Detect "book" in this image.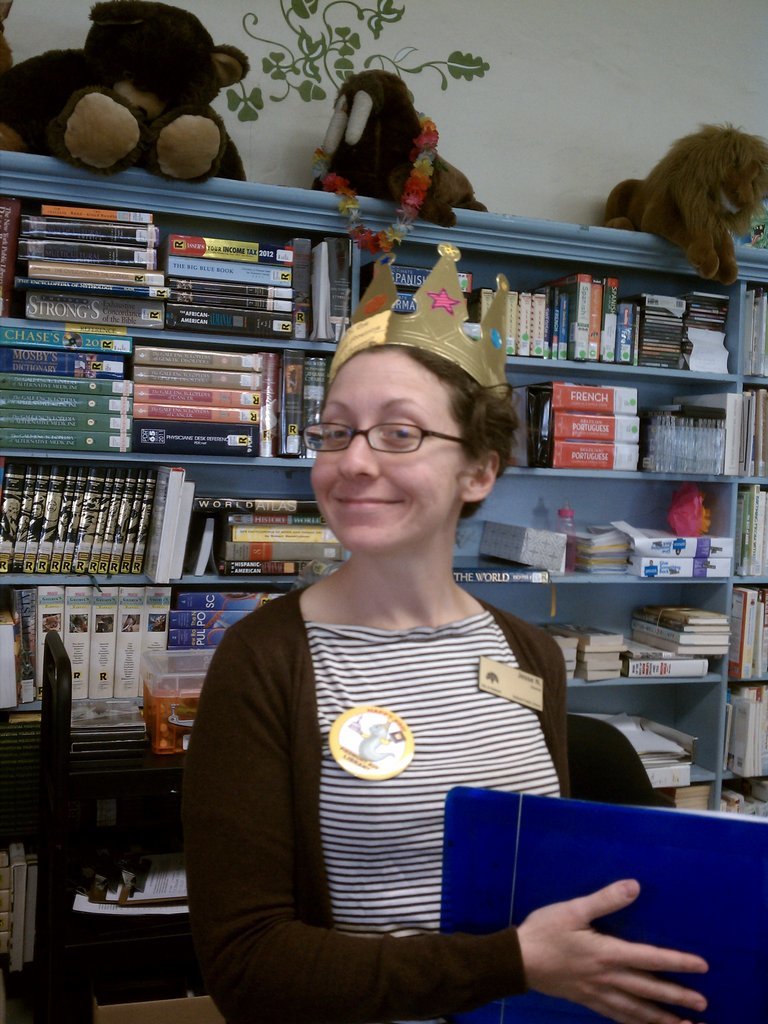
Detection: 191/487/324/513.
